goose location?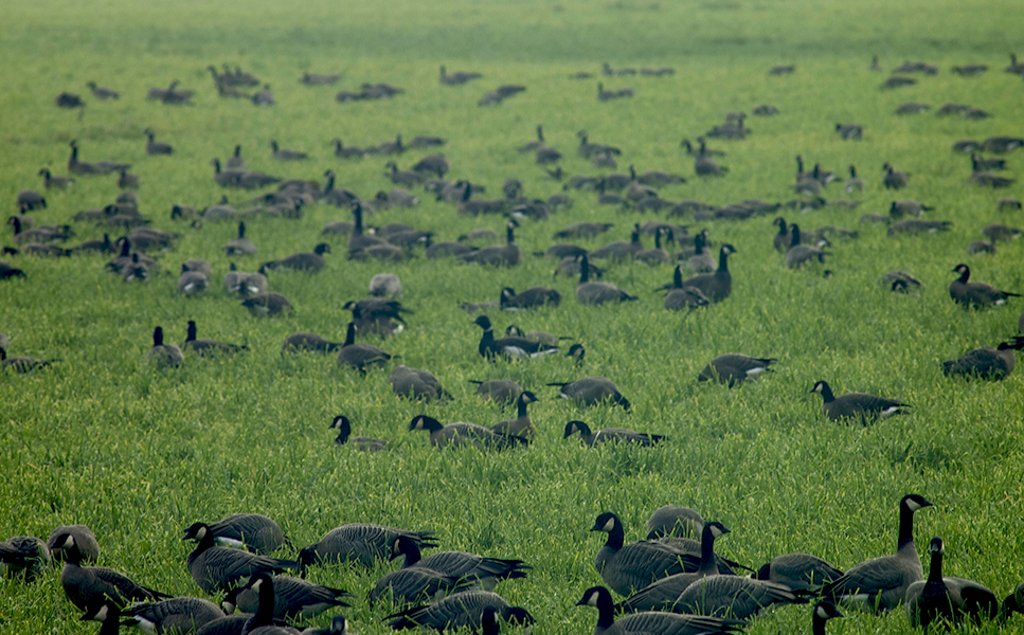
(845, 515, 948, 617)
